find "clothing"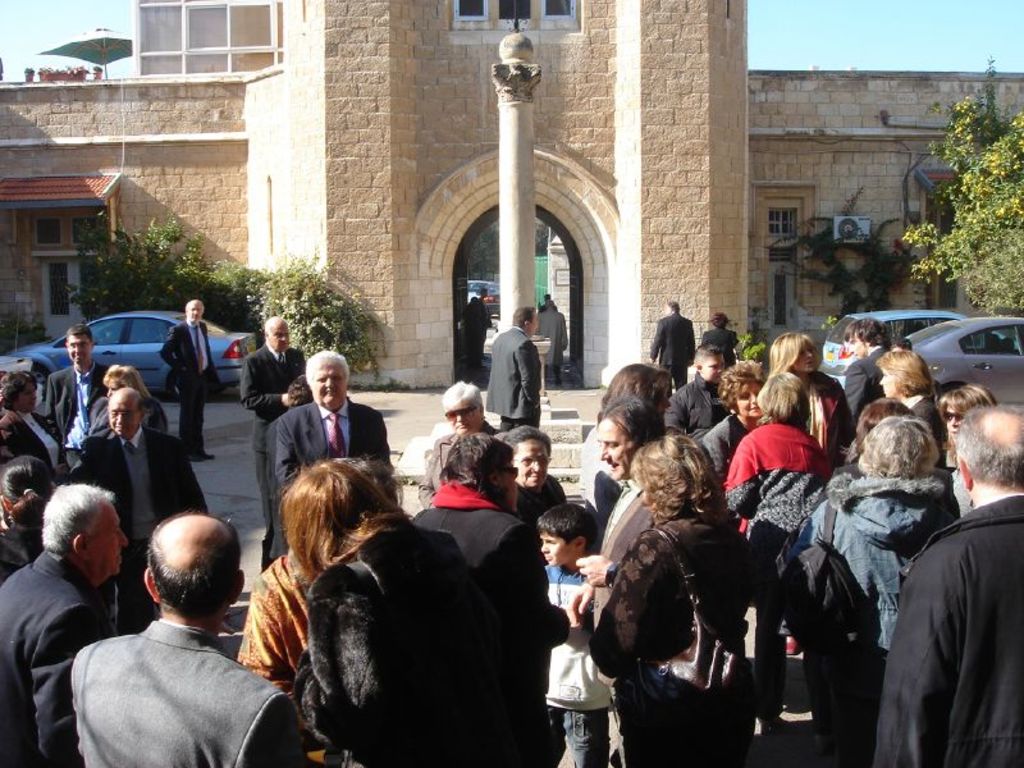
crop(398, 480, 535, 571)
